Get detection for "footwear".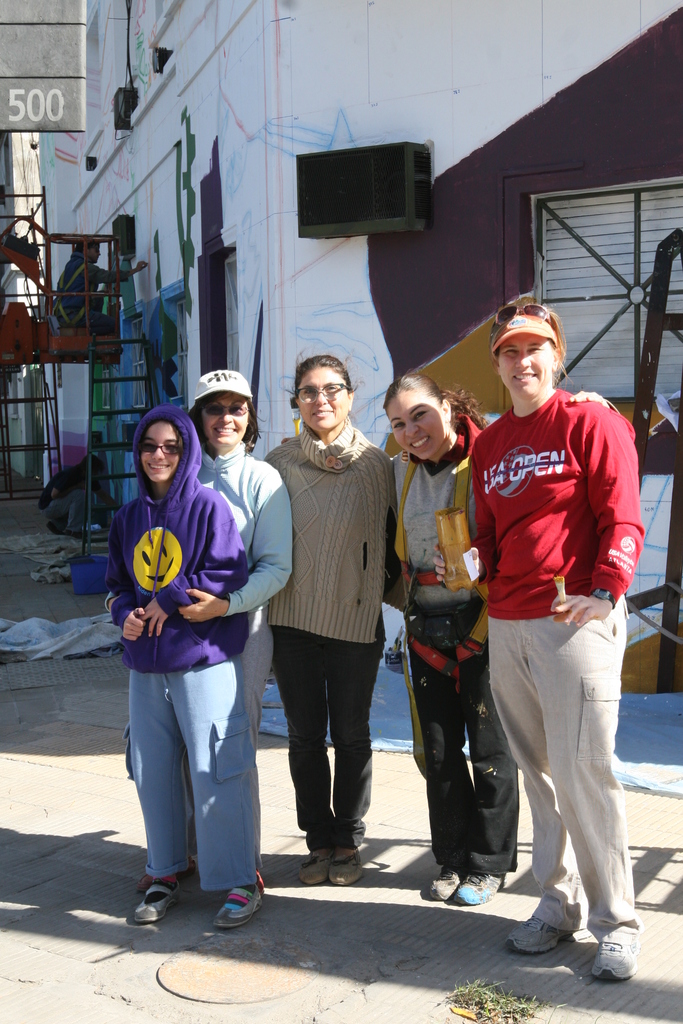
Detection: pyautogui.locateOnScreen(139, 872, 179, 920).
